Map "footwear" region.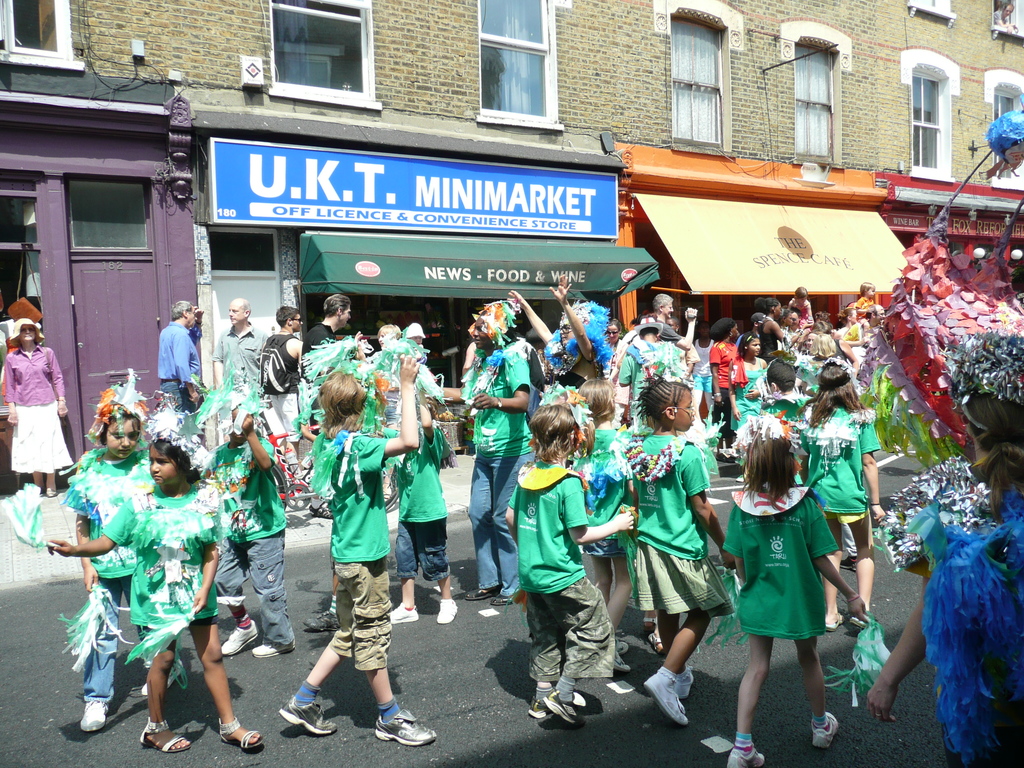
Mapped to (left=277, top=693, right=338, bottom=735).
